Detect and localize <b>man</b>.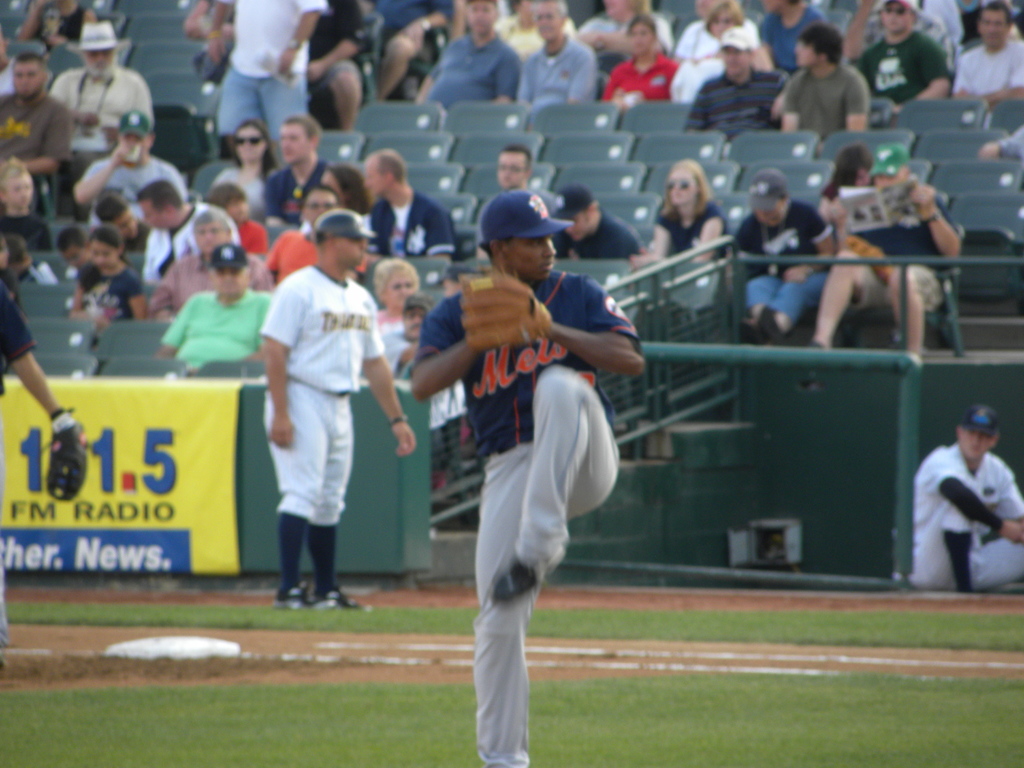
Localized at detection(857, 0, 953, 129).
